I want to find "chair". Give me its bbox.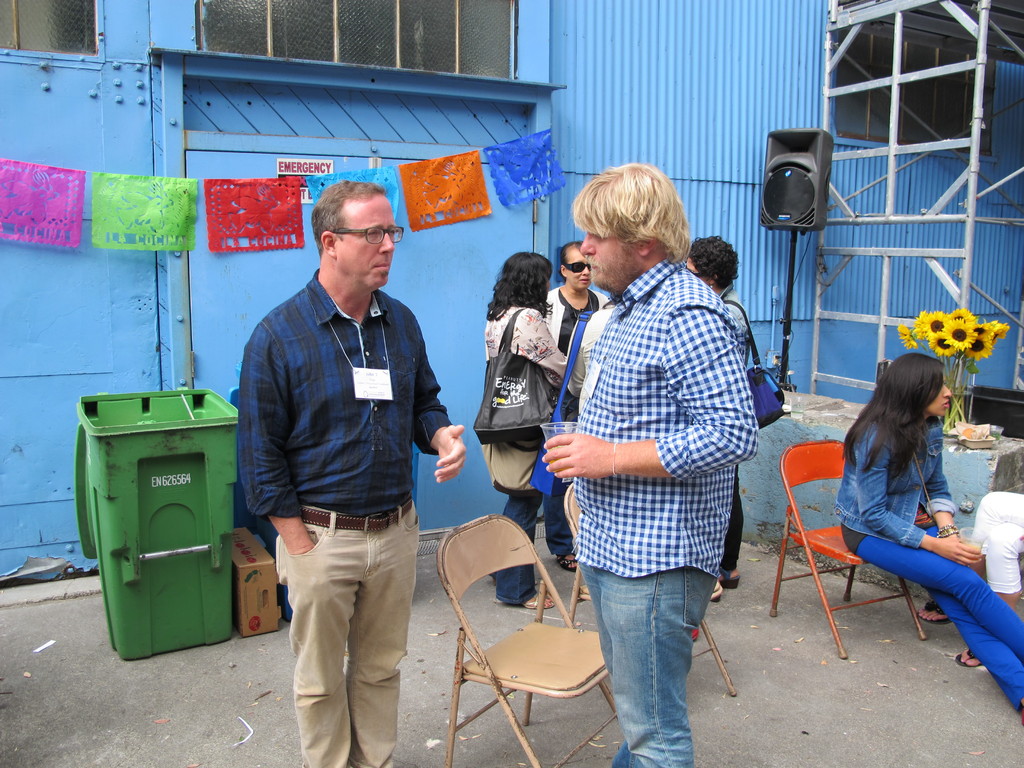
<region>431, 507, 617, 759</region>.
